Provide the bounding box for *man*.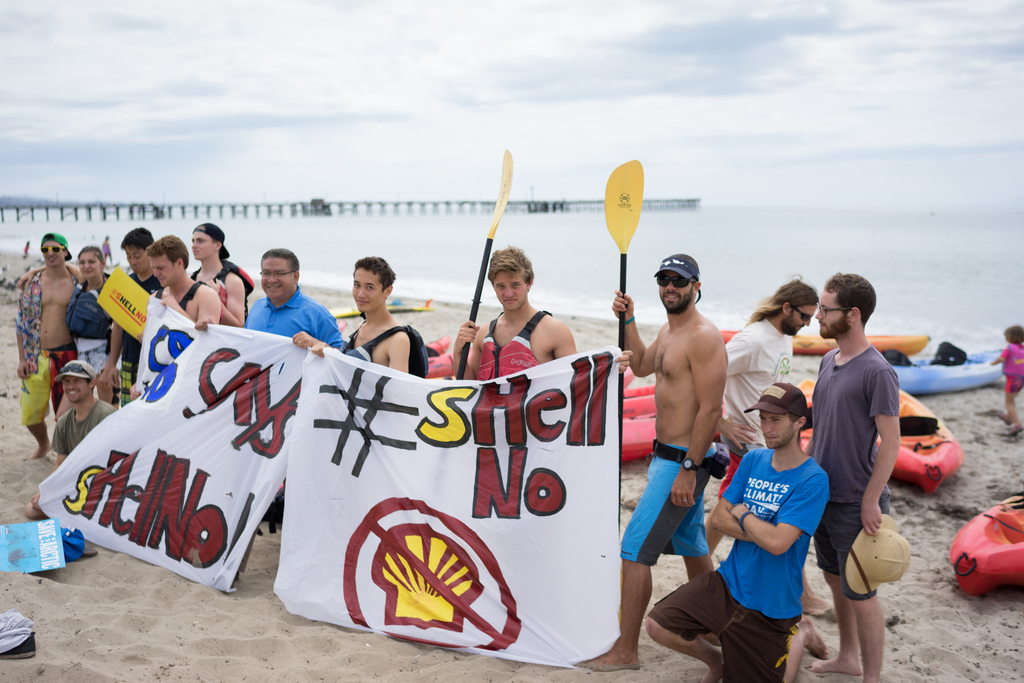
[left=571, top=257, right=730, bottom=670].
